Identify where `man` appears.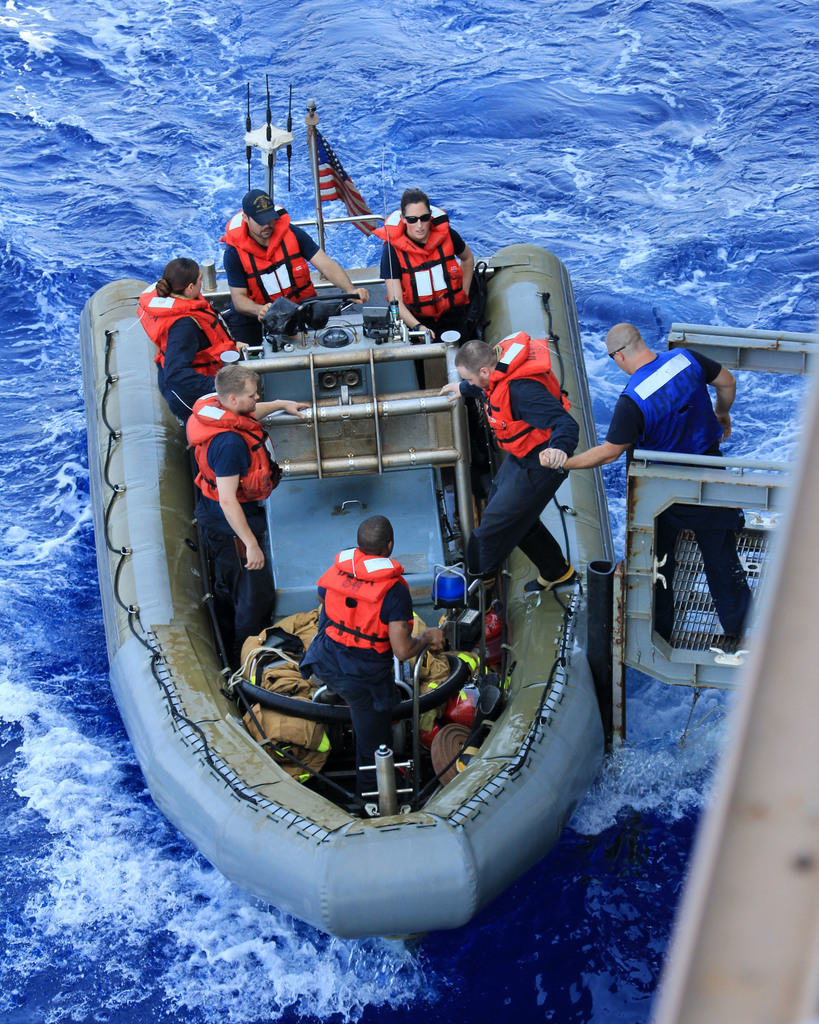
Appears at rect(223, 183, 366, 353).
